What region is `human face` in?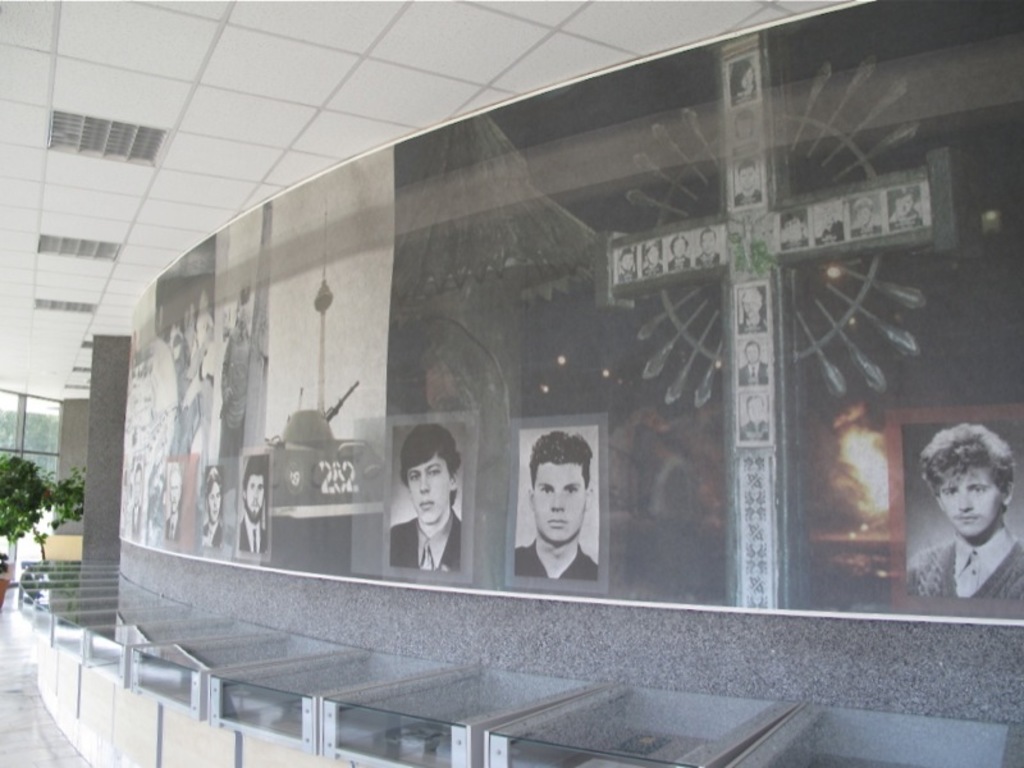
bbox(645, 243, 662, 269).
